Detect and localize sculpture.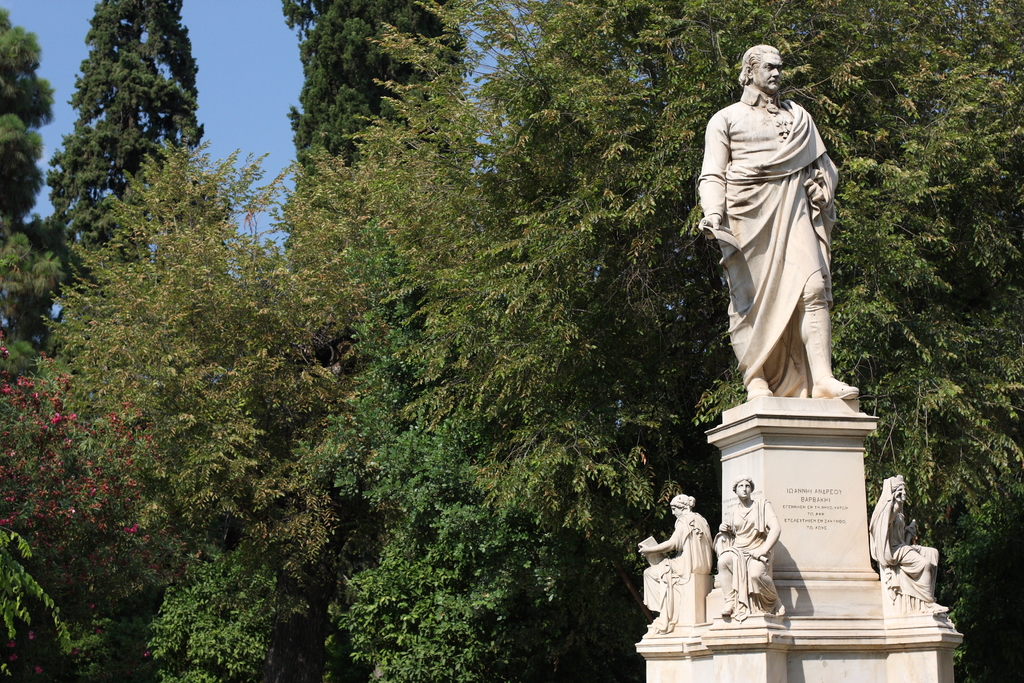
Localized at BBox(692, 35, 861, 402).
